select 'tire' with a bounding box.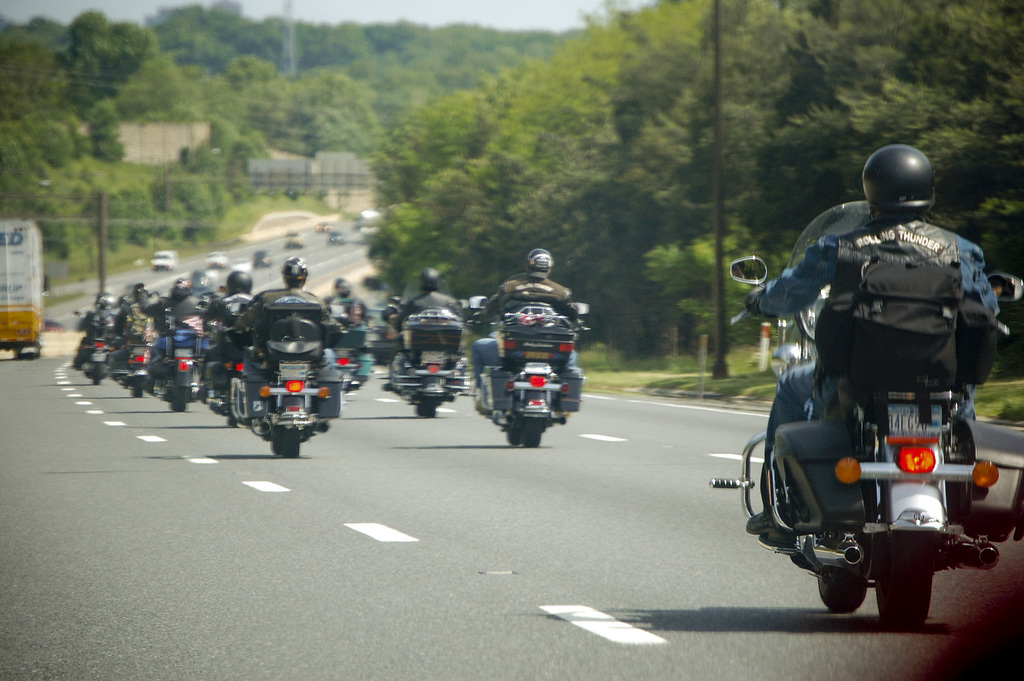
(172, 387, 186, 411).
